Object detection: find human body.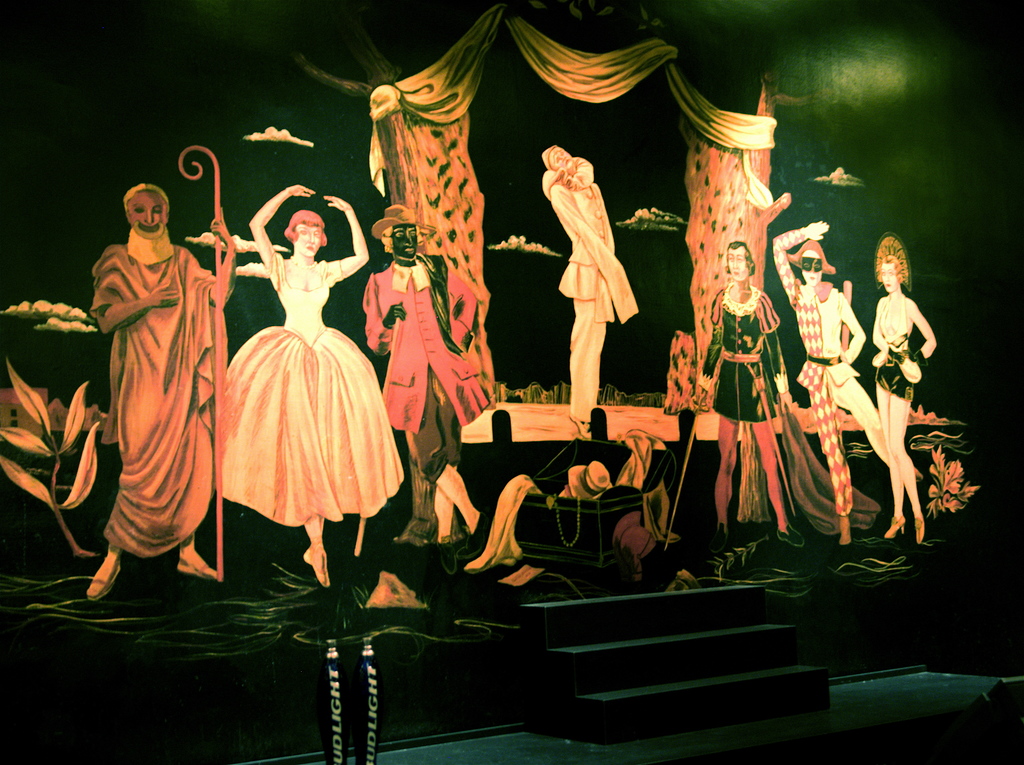
Rect(699, 242, 883, 543).
